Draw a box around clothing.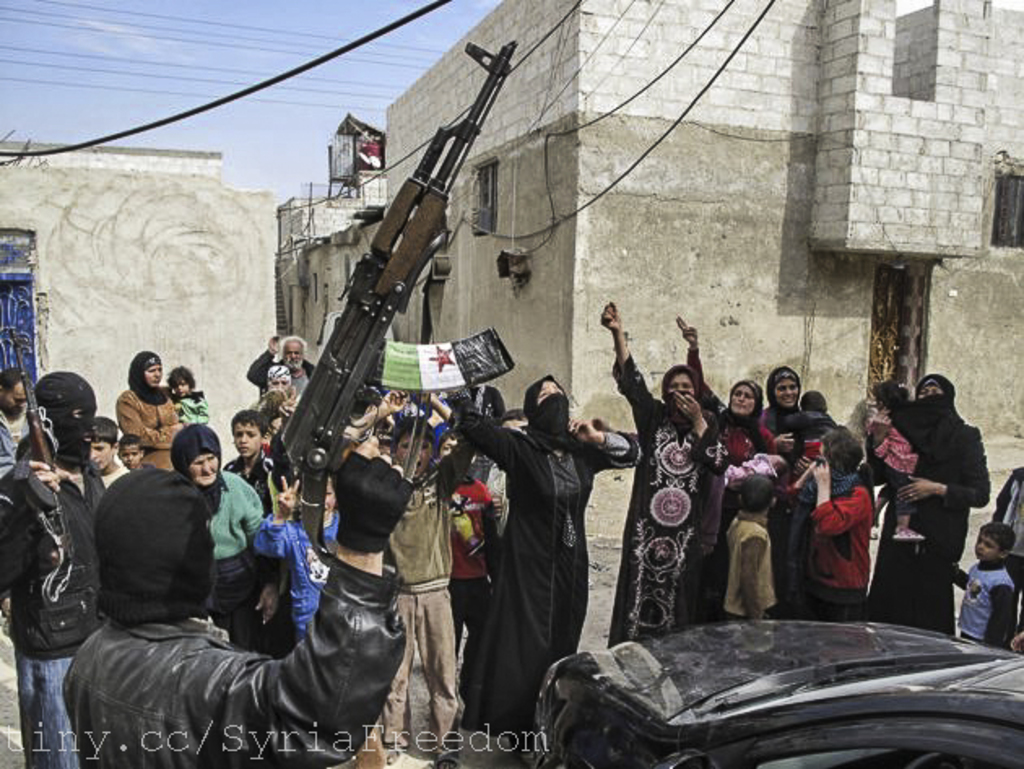
2 369 96 657.
